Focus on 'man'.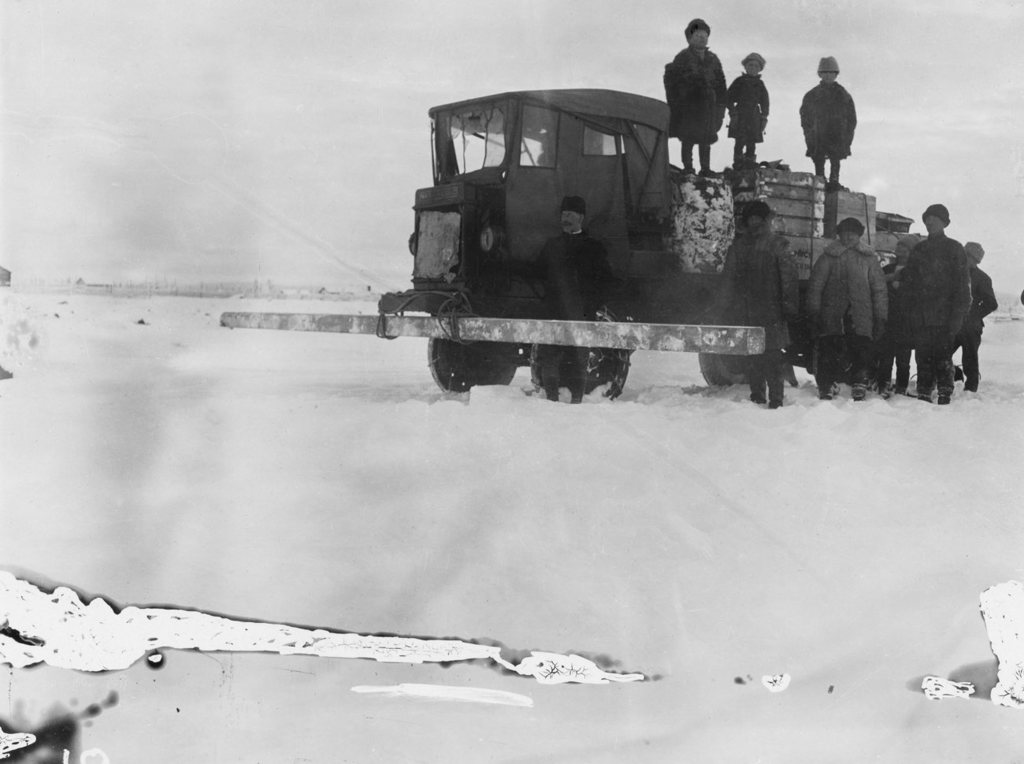
Focused at bbox(900, 186, 1003, 409).
